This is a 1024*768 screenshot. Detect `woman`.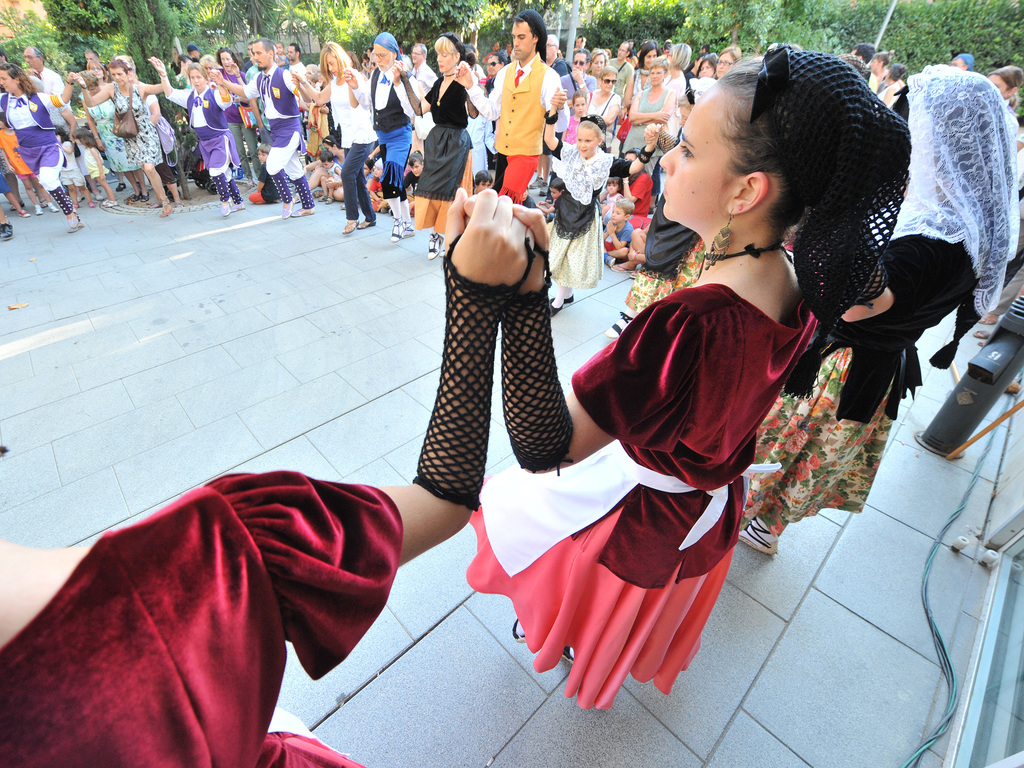
(152, 54, 239, 216).
